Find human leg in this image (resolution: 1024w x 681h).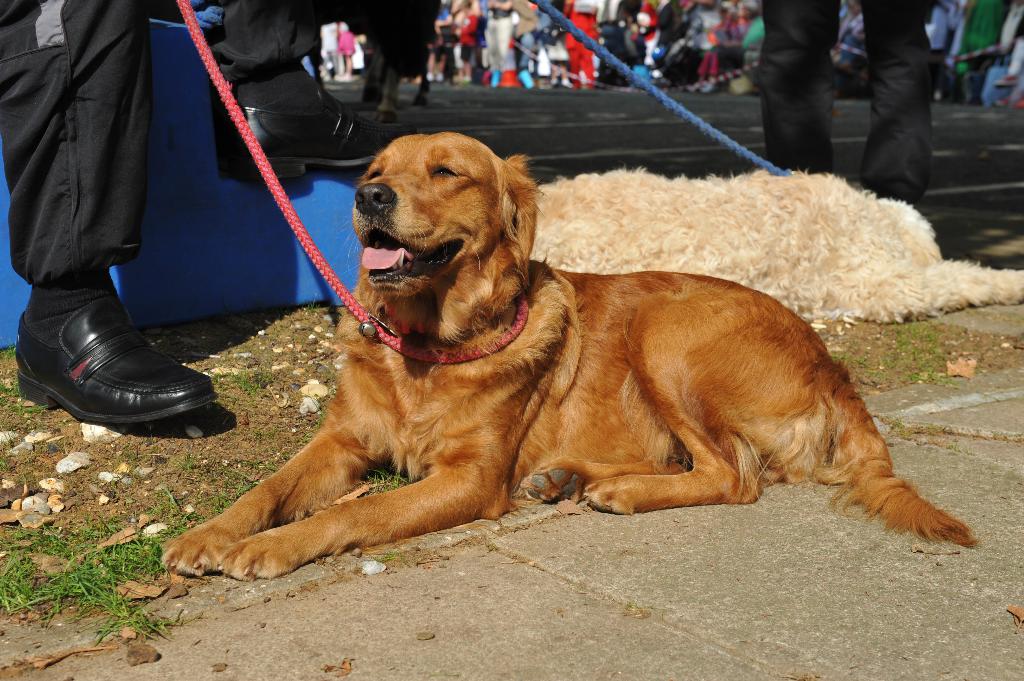
<box>581,12,597,88</box>.
